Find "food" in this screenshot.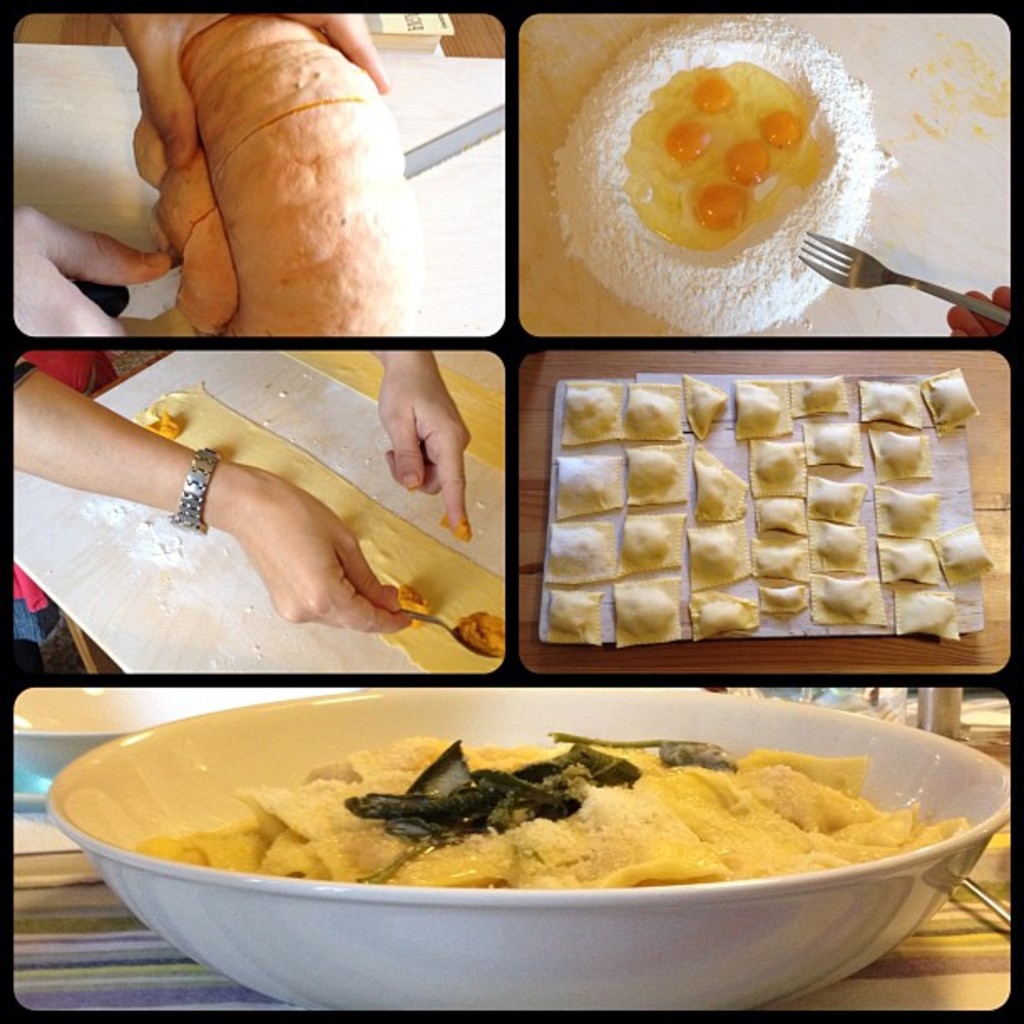
The bounding box for "food" is 134 726 965 883.
